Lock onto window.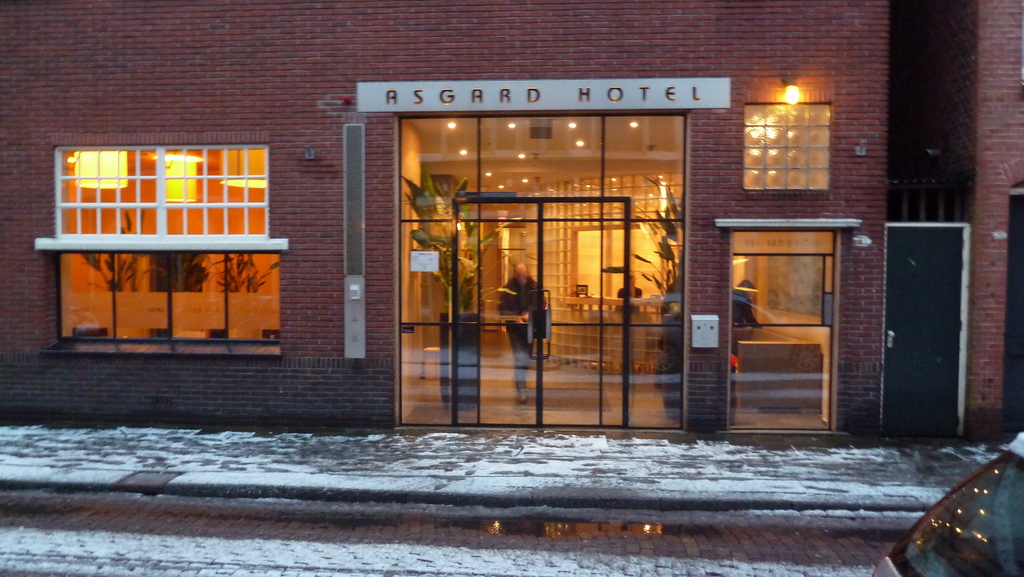
Locked: {"left": 61, "top": 255, "right": 280, "bottom": 342}.
